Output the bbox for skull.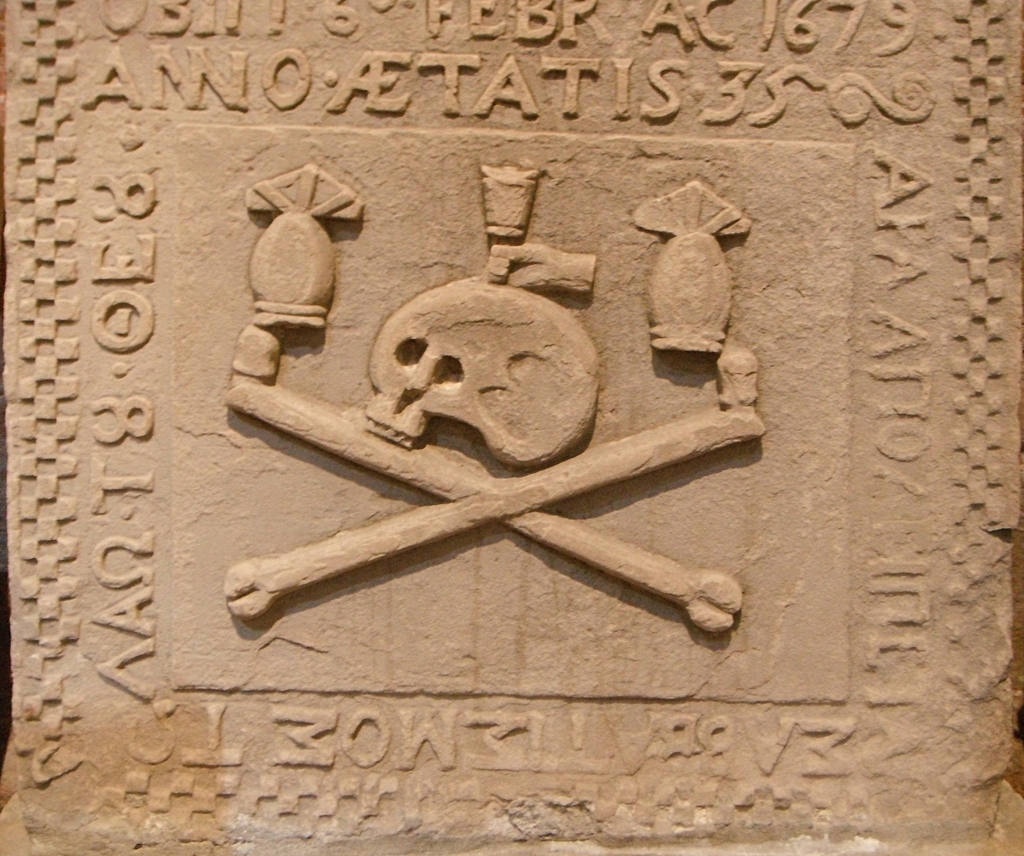
(364, 281, 589, 475).
